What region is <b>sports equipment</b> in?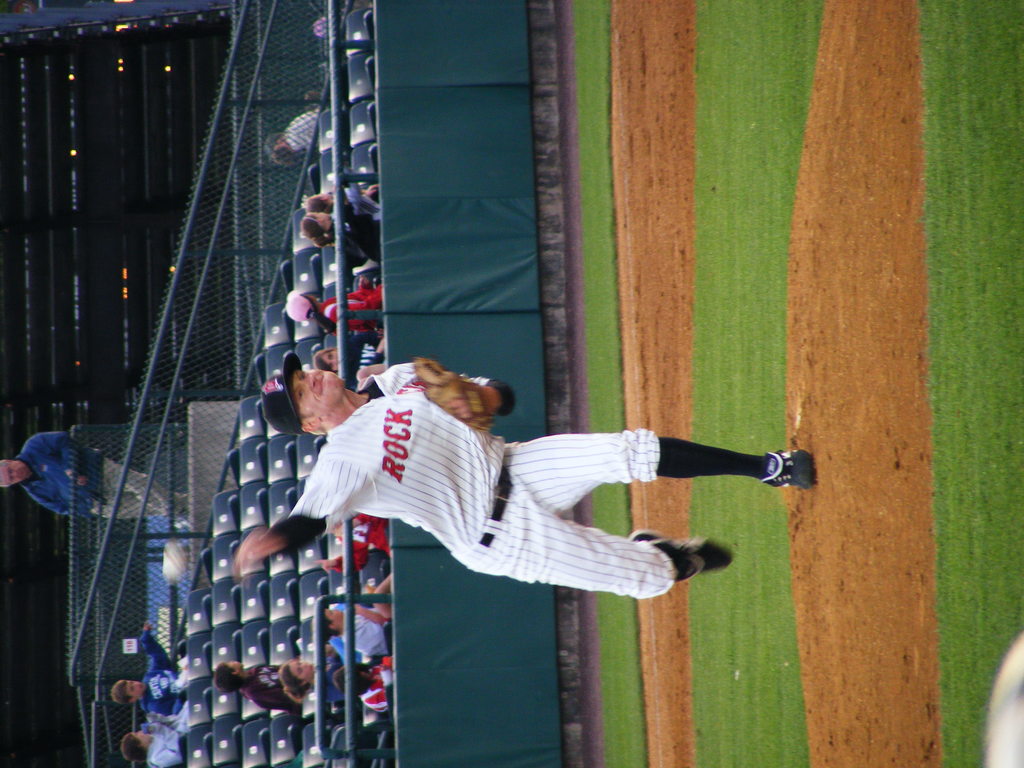
locate(413, 356, 493, 436).
